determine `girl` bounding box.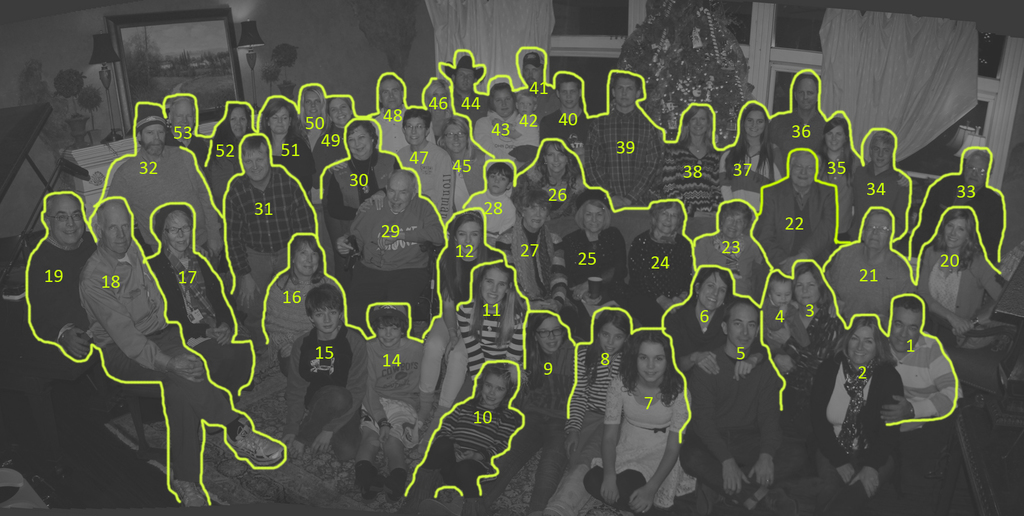
Determined: detection(808, 324, 902, 497).
